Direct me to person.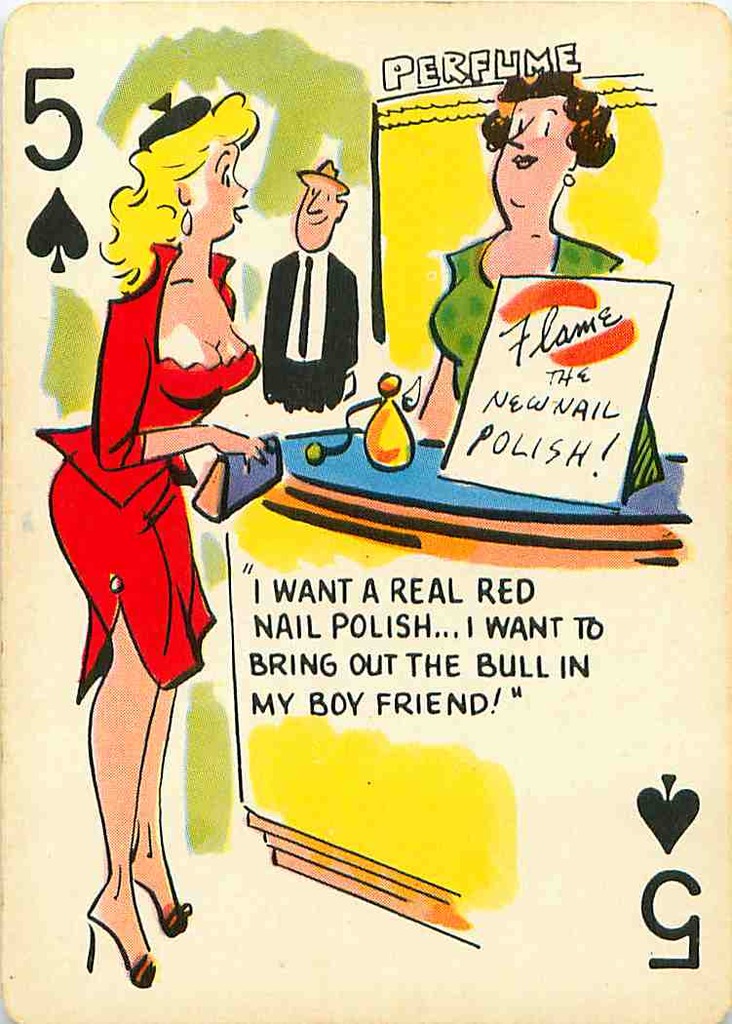
Direction: <region>266, 158, 357, 411</region>.
